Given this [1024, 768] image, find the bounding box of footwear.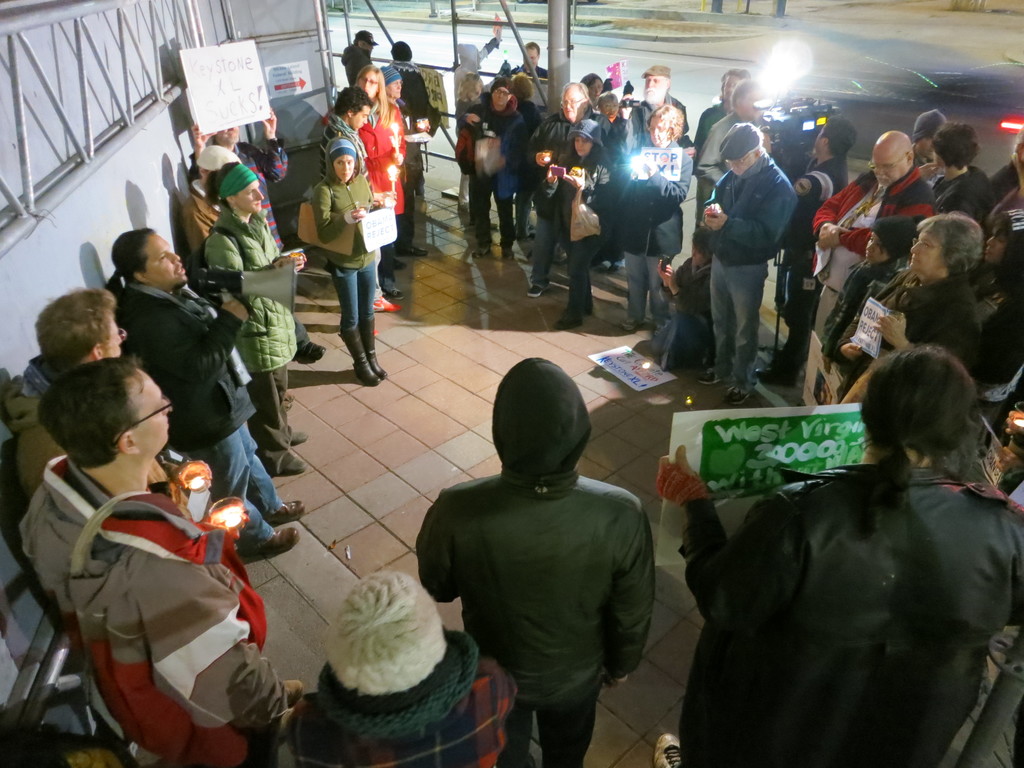
[301, 340, 328, 362].
